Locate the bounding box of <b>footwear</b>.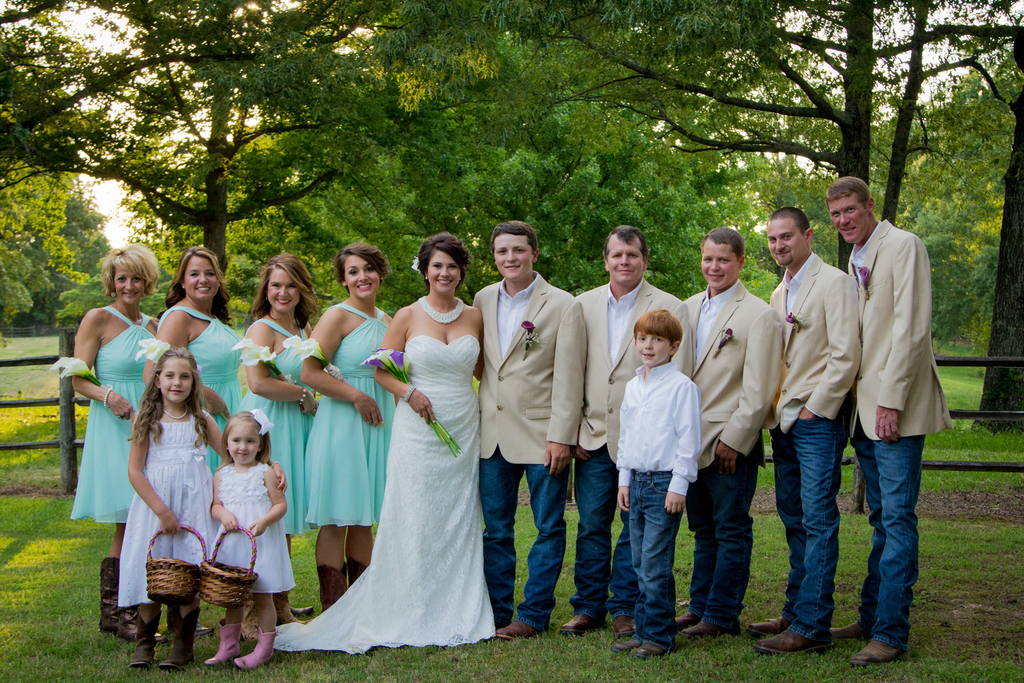
Bounding box: bbox=[496, 623, 536, 638].
